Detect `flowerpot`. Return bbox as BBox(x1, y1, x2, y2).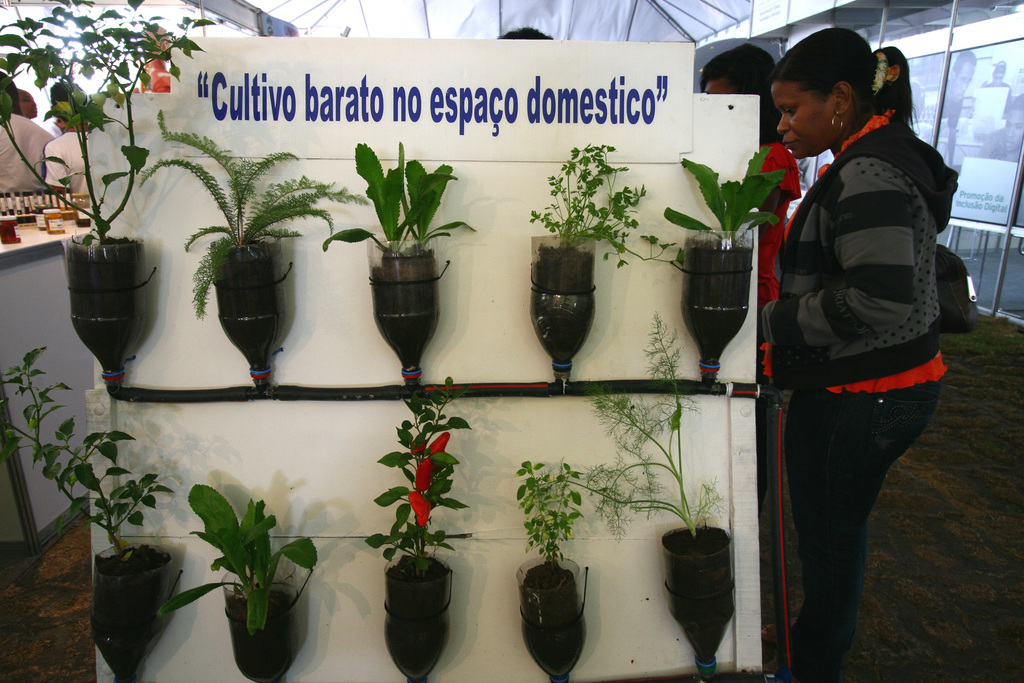
BBox(223, 554, 296, 682).
